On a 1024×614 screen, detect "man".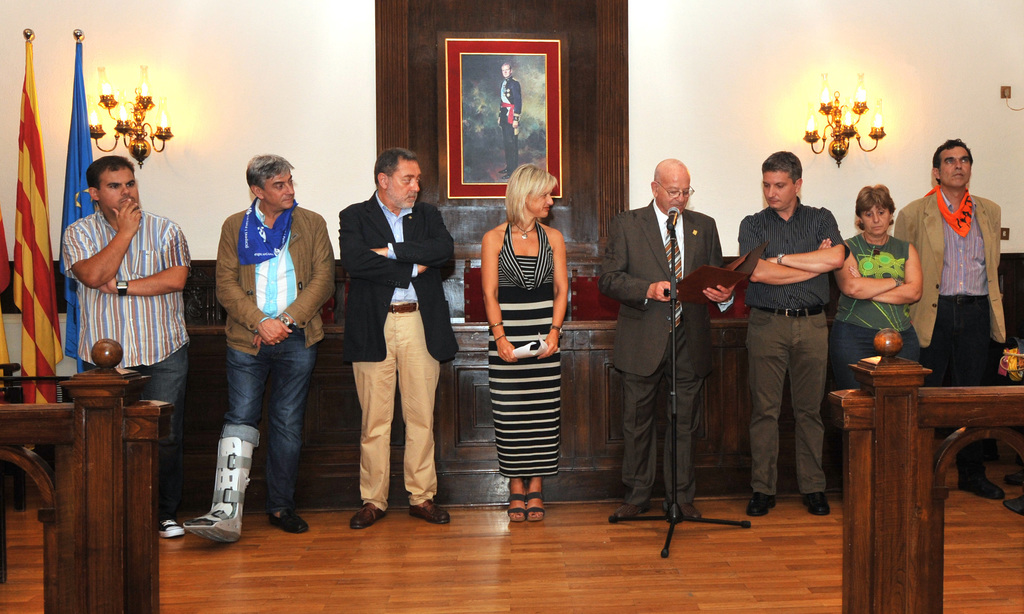
[left=59, top=154, right=191, bottom=535].
